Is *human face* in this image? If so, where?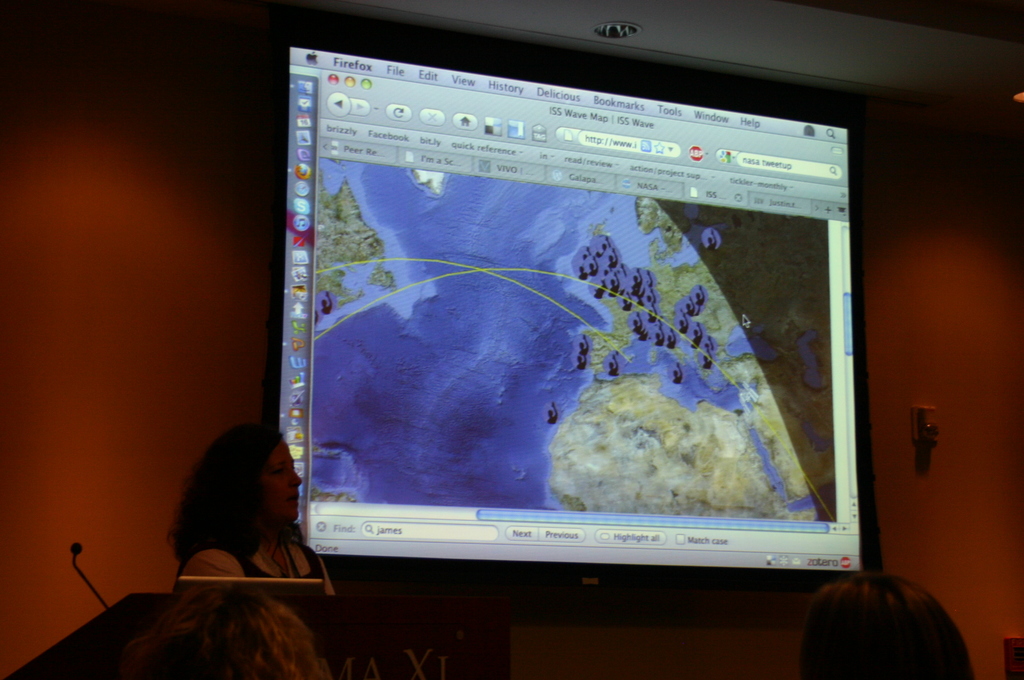
Yes, at 224,441,299,553.
